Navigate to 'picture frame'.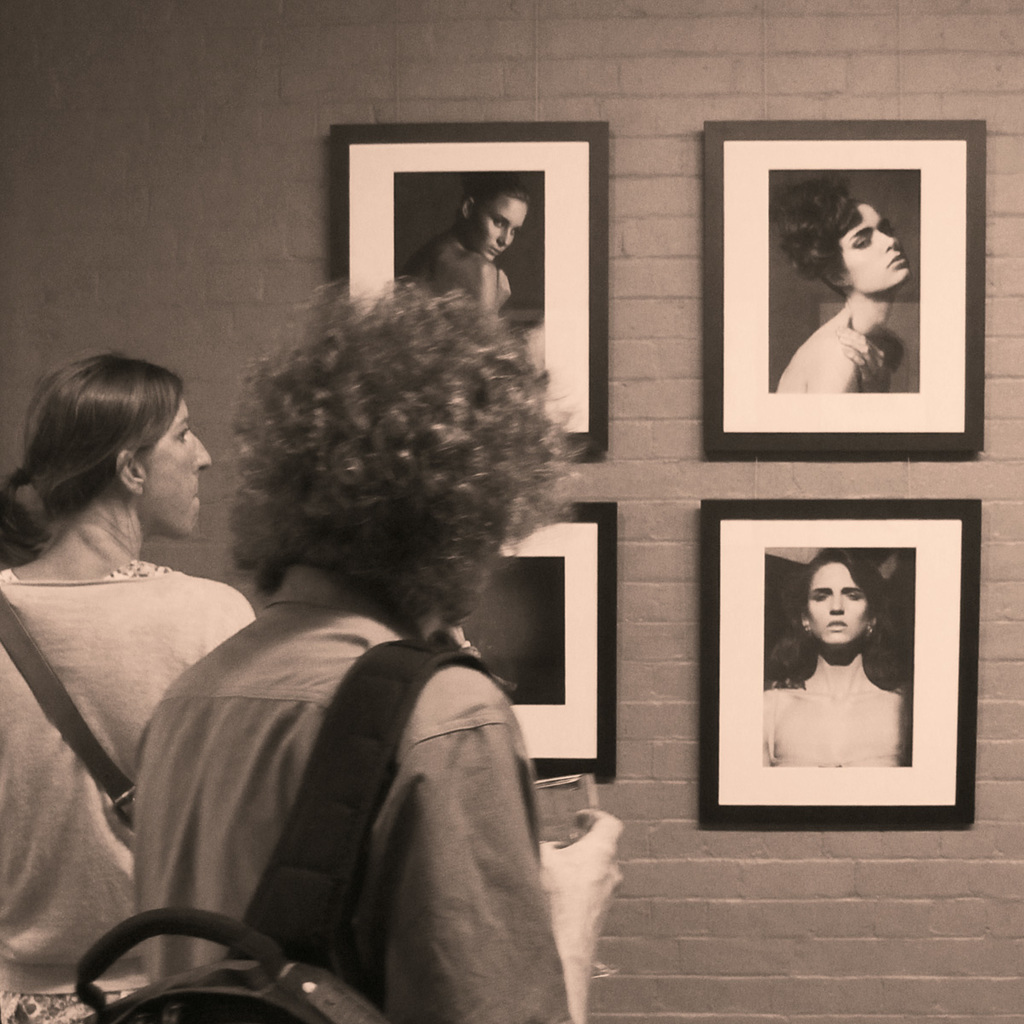
Navigation target: {"x1": 462, "y1": 504, "x2": 624, "y2": 787}.
